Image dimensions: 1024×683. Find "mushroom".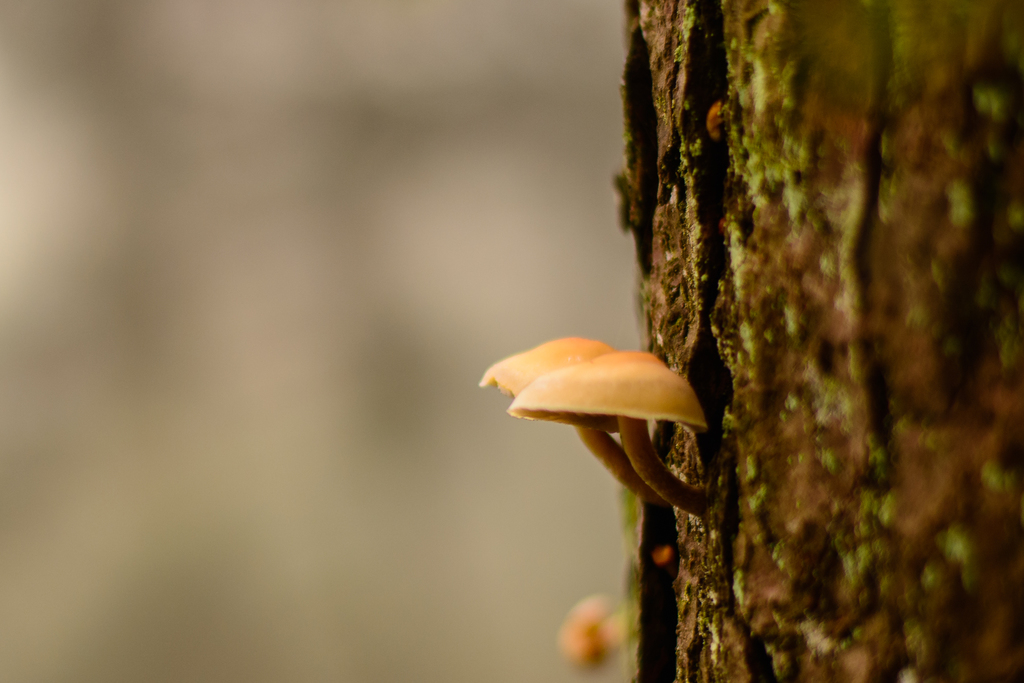
{"left": 512, "top": 349, "right": 710, "bottom": 525}.
